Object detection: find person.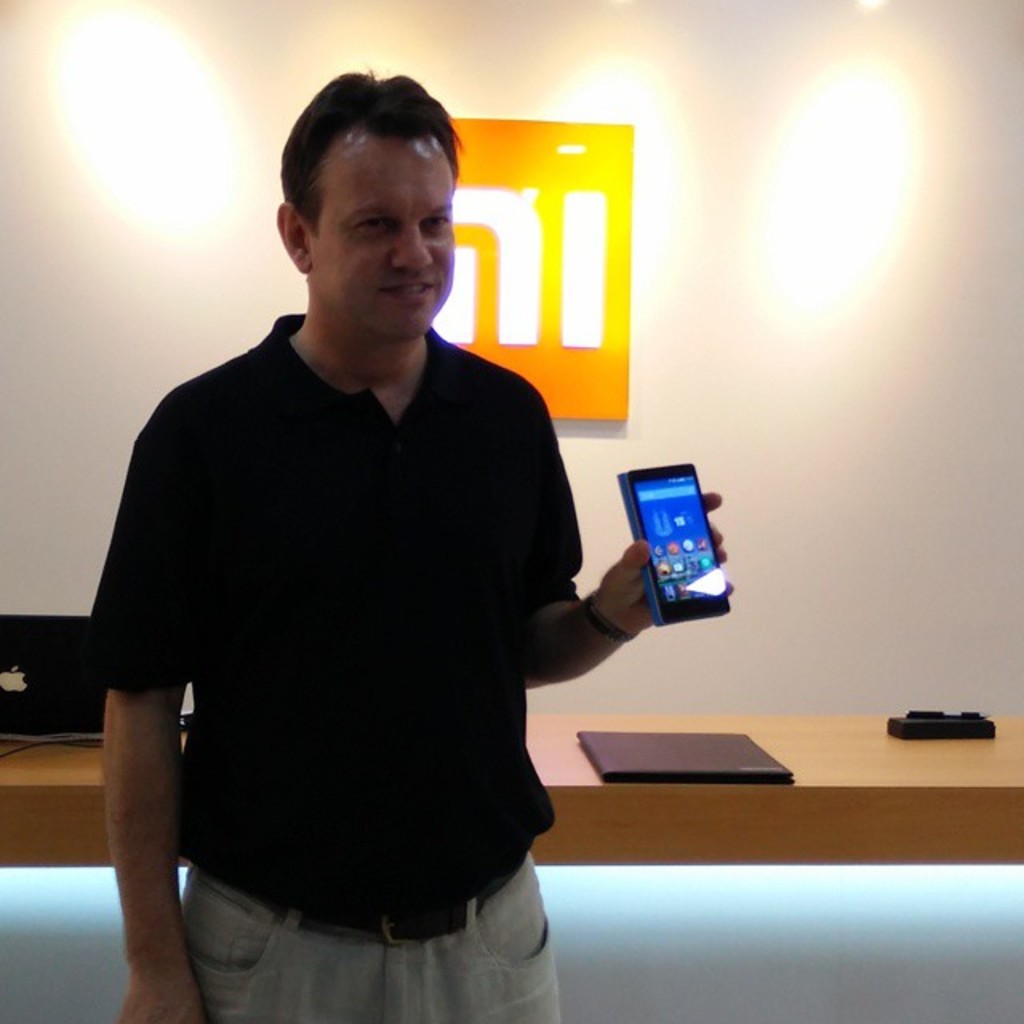
left=27, top=67, right=659, bottom=1023.
